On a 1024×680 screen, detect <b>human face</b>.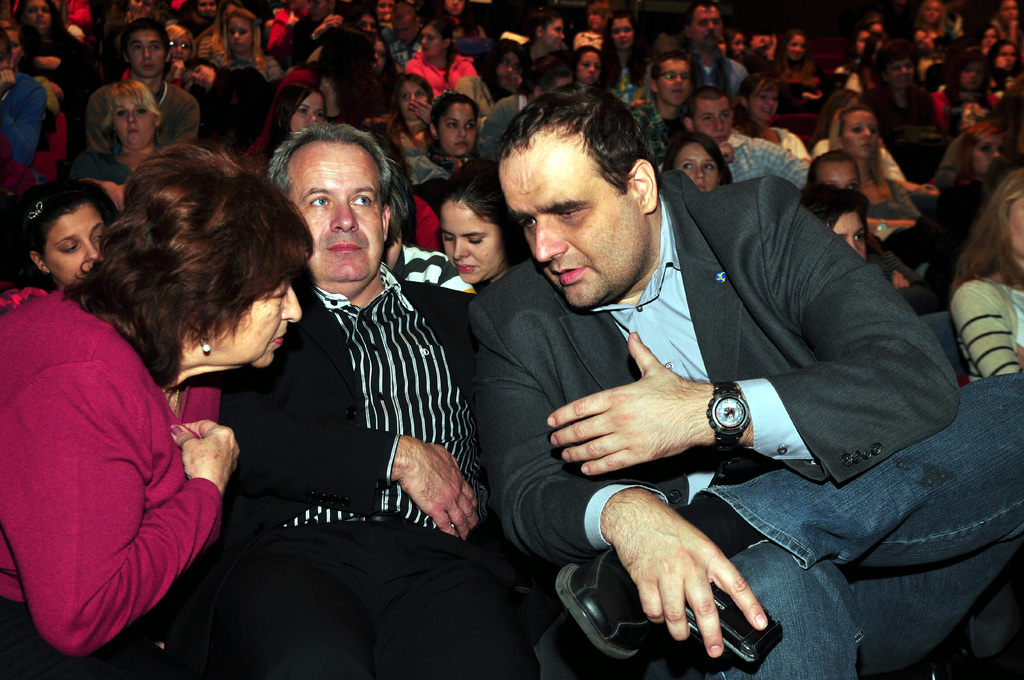
31,3,49,26.
